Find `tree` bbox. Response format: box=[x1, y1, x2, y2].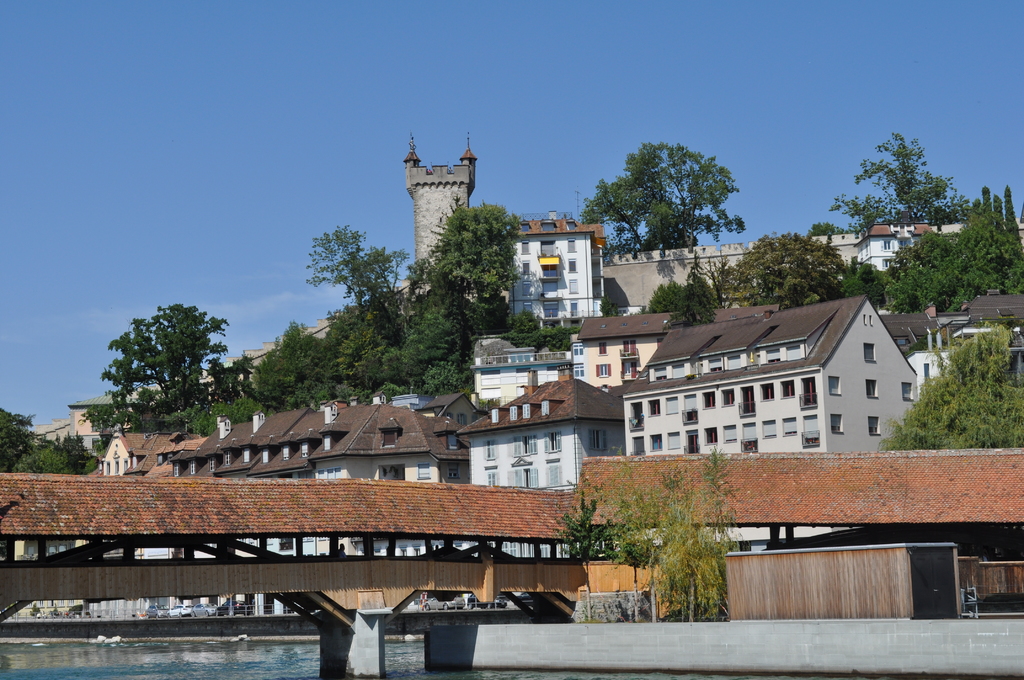
box=[687, 250, 735, 307].
